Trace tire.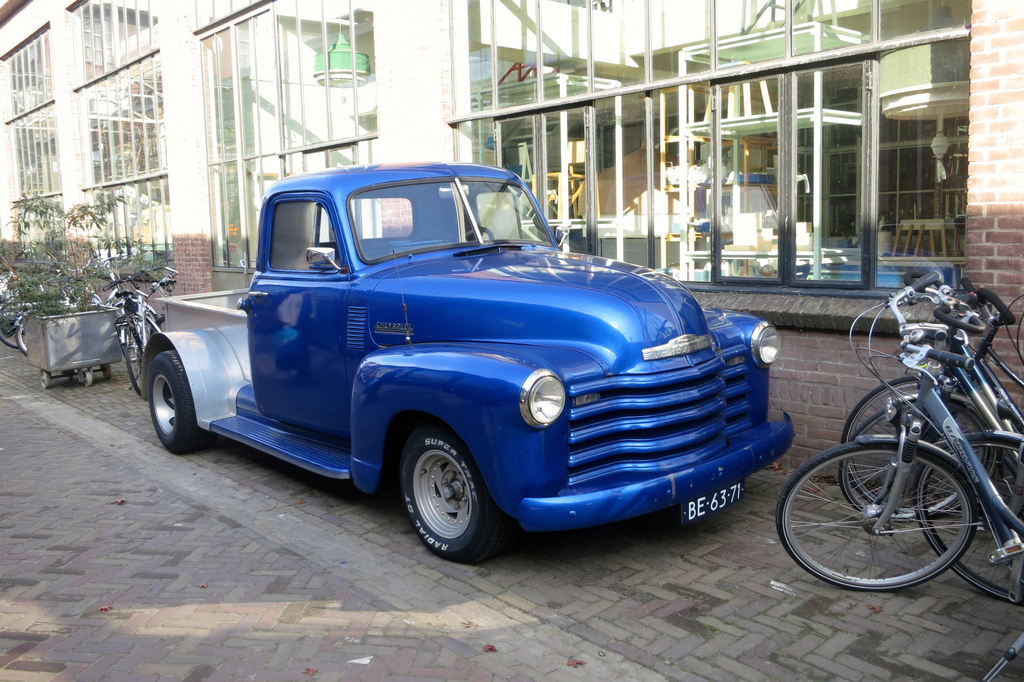
Traced to box=[134, 344, 211, 454].
